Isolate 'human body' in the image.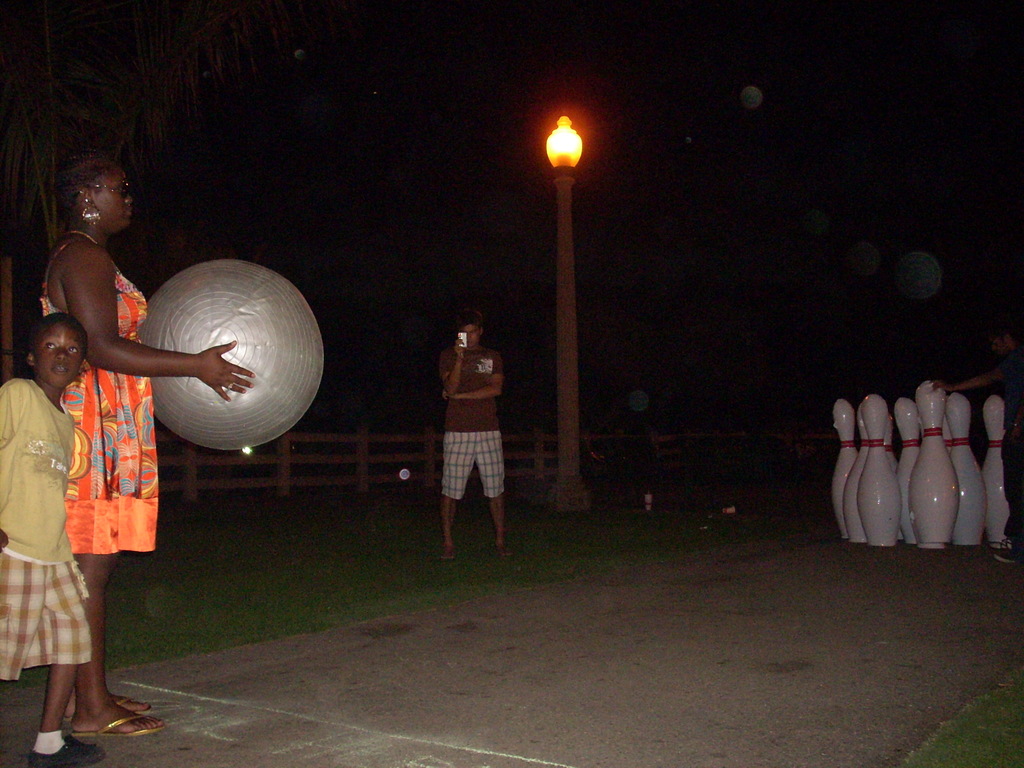
Isolated region: (x1=938, y1=344, x2=1023, y2=557).
